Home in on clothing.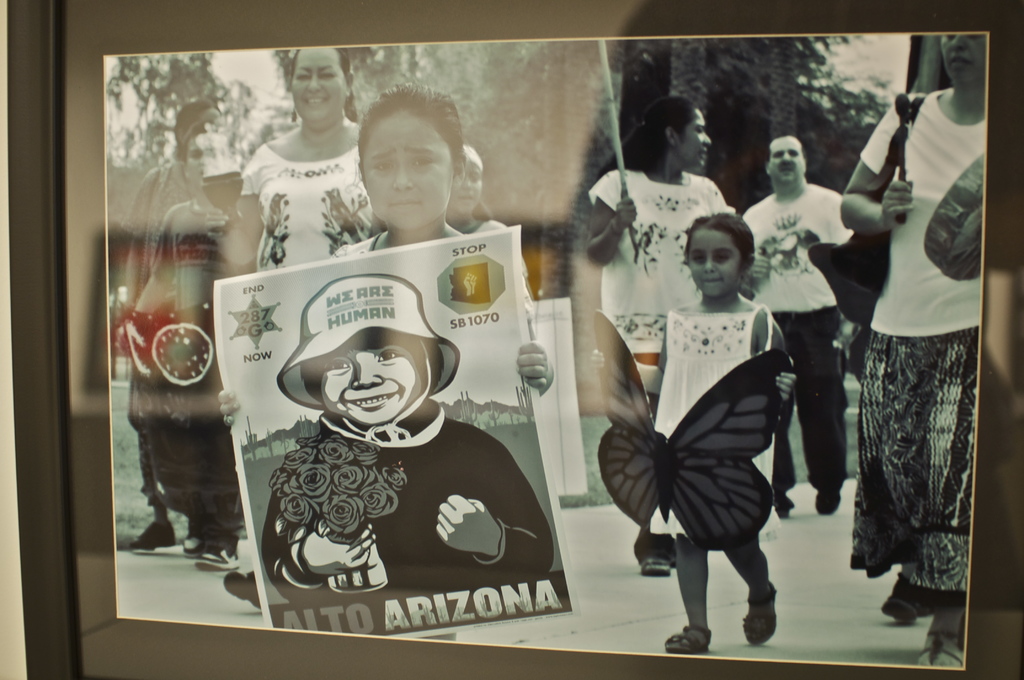
Homed in at [484, 212, 544, 344].
